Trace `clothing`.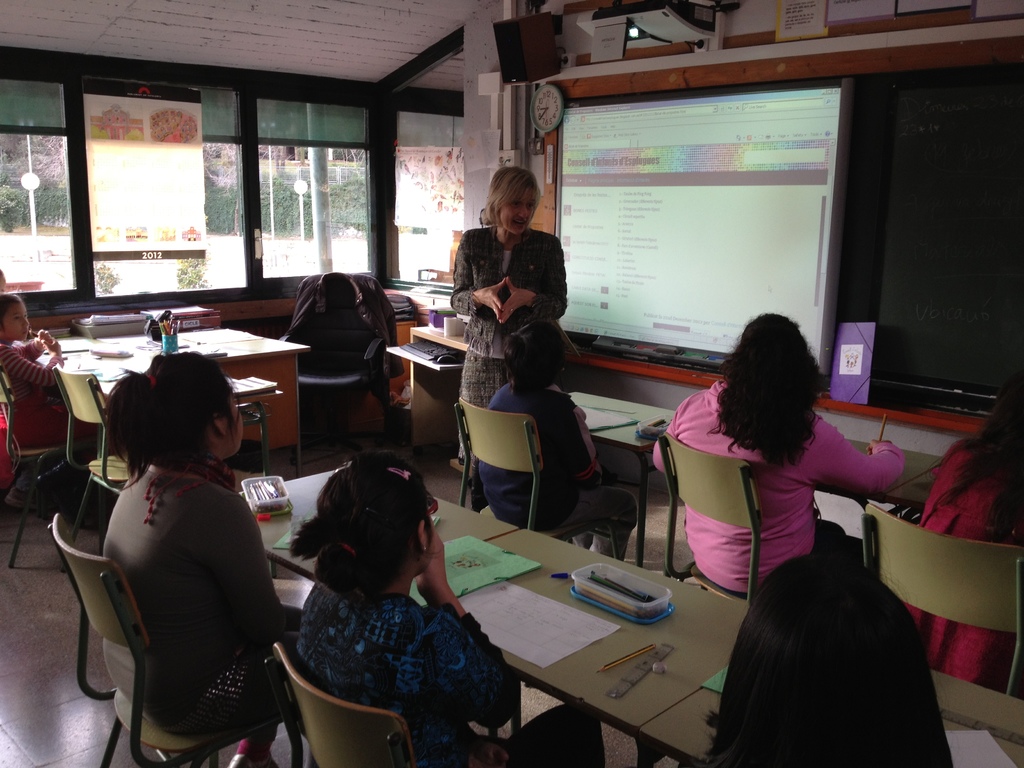
Traced to rect(649, 381, 907, 591).
